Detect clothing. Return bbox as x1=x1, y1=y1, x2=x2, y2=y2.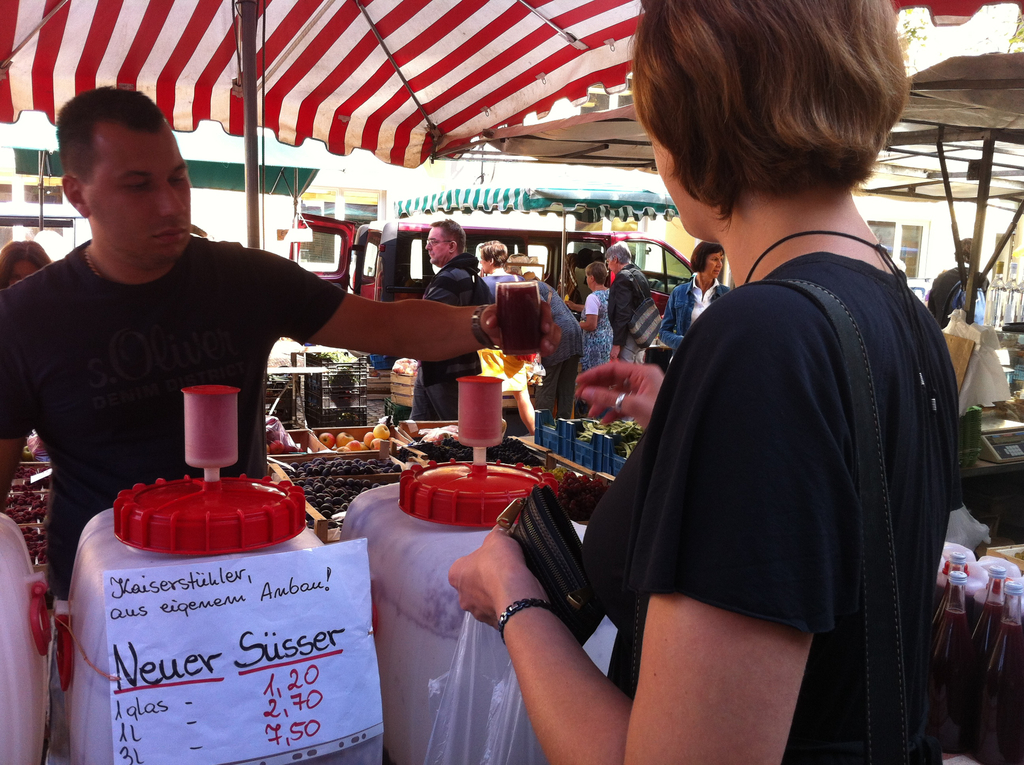
x1=582, y1=156, x2=951, y2=721.
